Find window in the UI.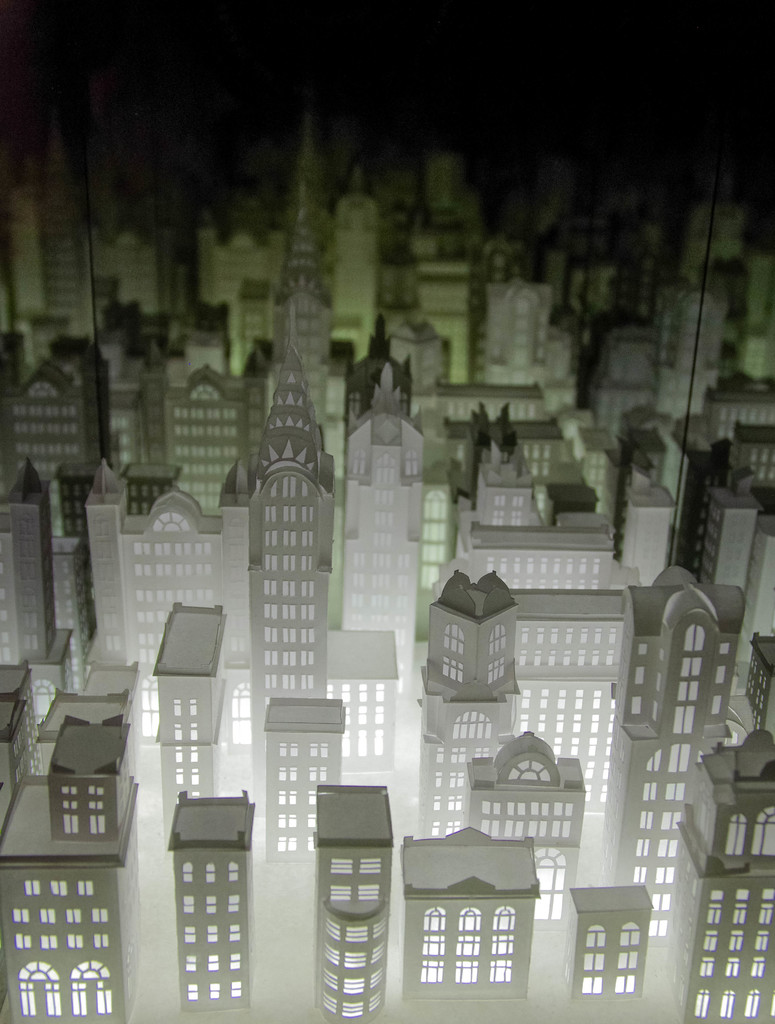
UI element at (446, 821, 462, 831).
